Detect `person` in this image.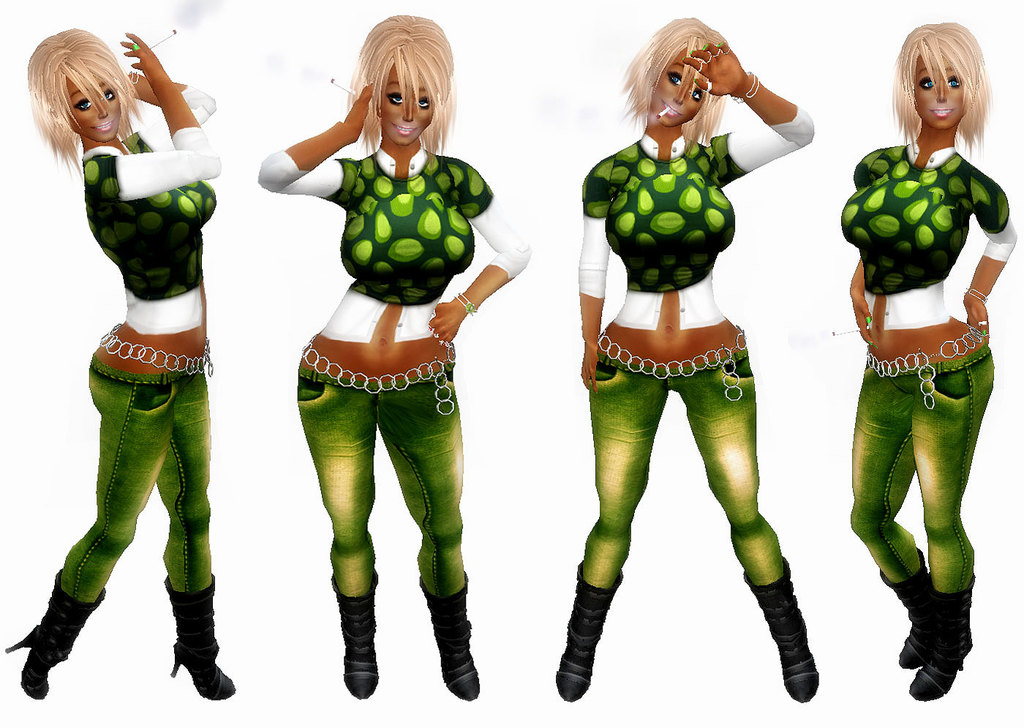
Detection: region(542, 14, 824, 705).
